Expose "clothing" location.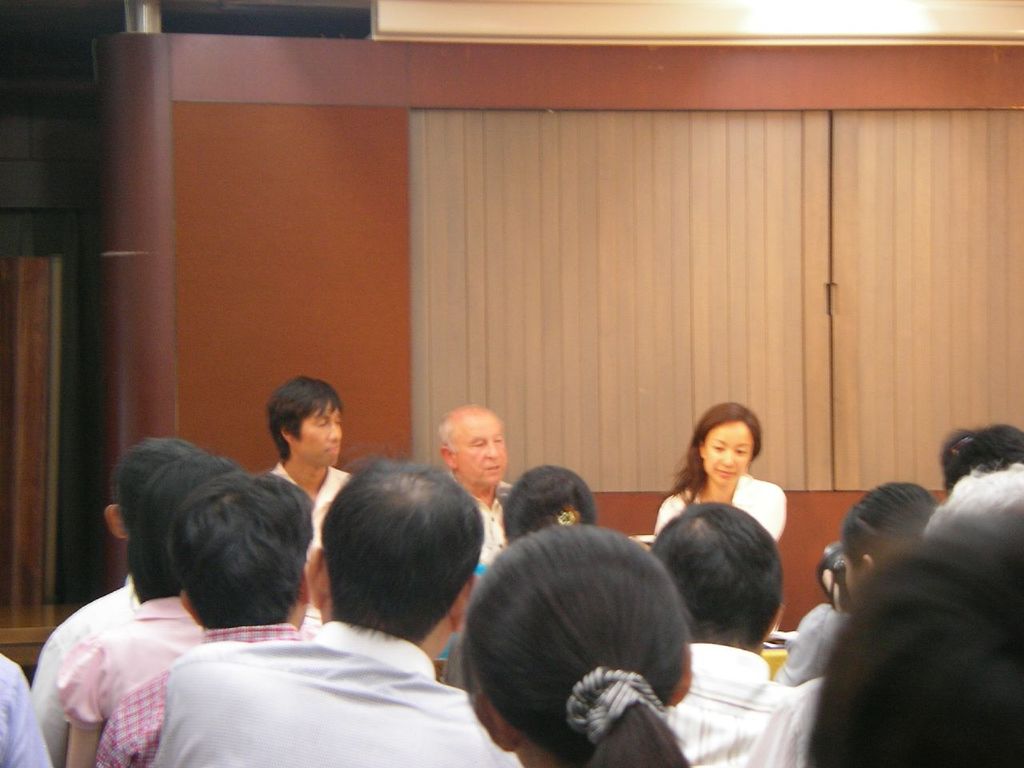
Exposed at <box>650,478,784,542</box>.
